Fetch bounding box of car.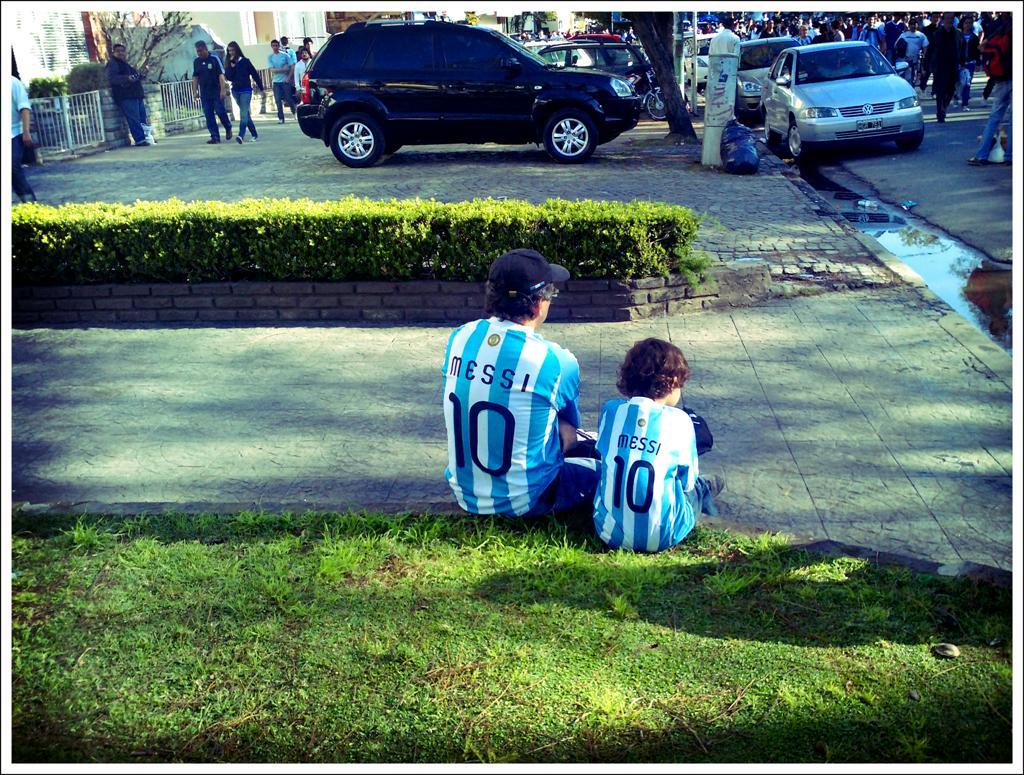
Bbox: BBox(281, 10, 654, 162).
